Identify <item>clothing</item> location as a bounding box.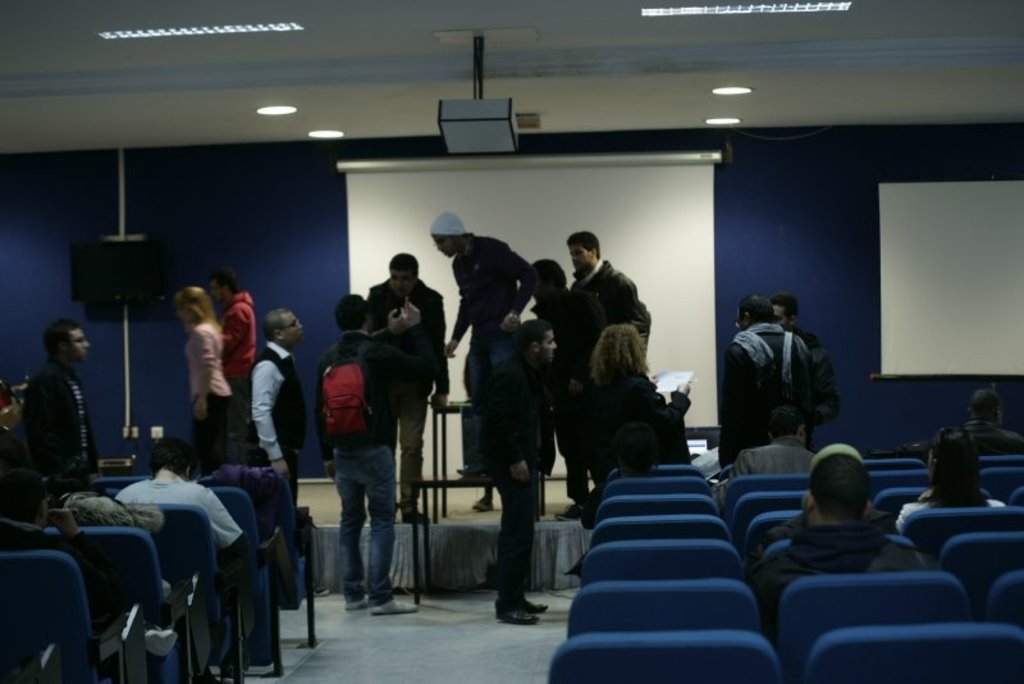
[x1=223, y1=292, x2=259, y2=456].
